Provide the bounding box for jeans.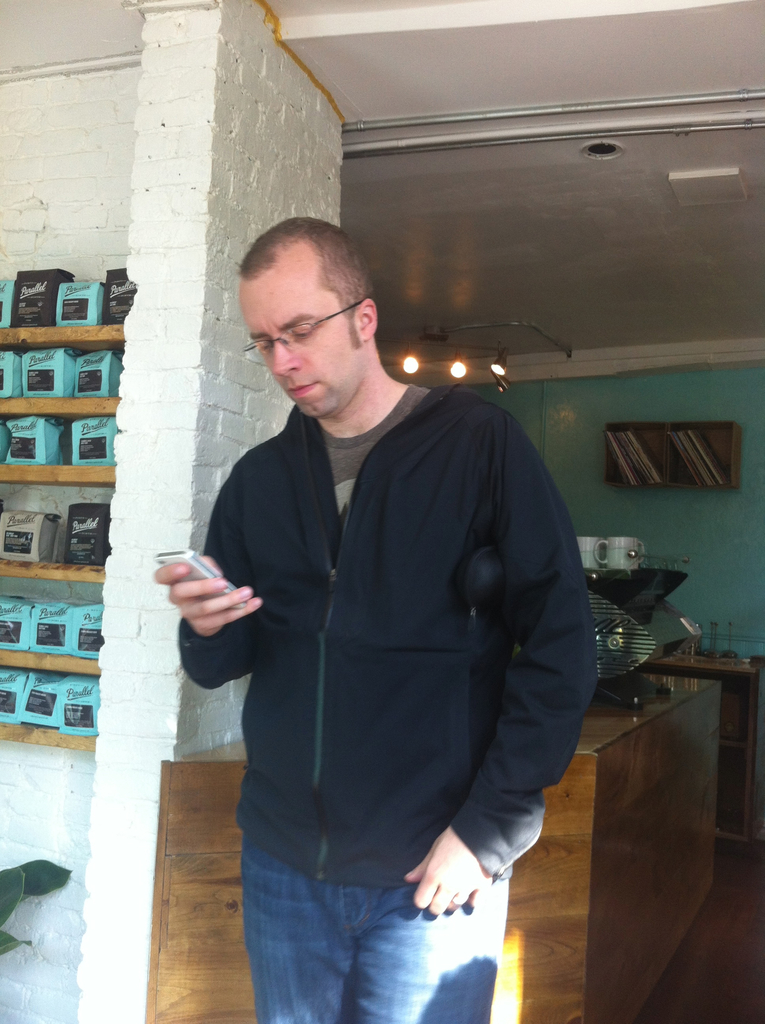
bbox=[232, 844, 501, 1018].
